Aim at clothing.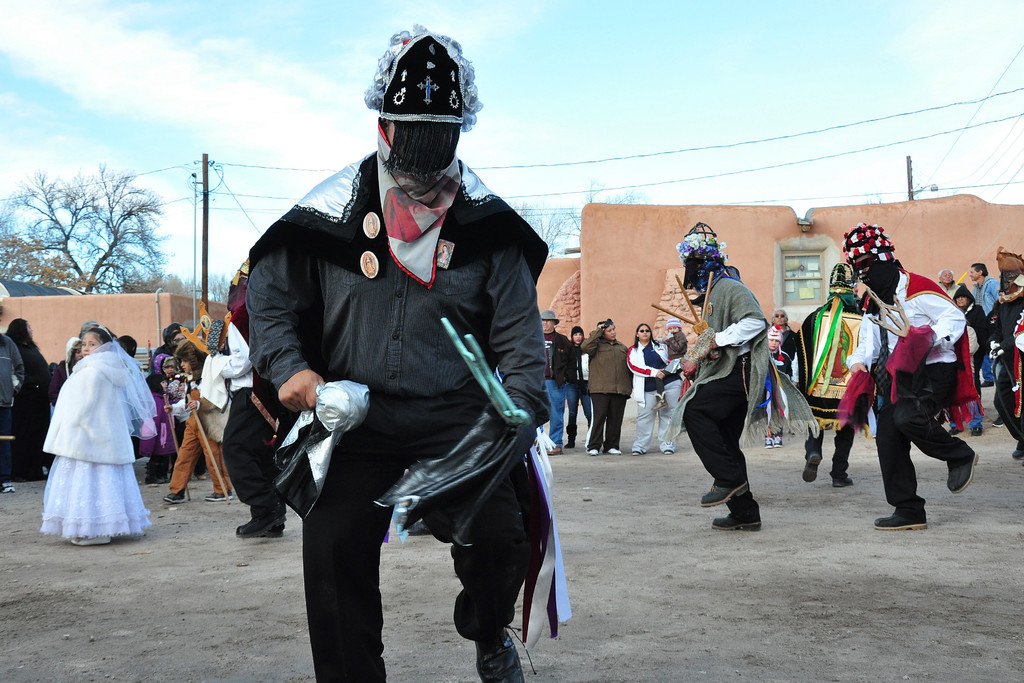
Aimed at [845,268,966,365].
